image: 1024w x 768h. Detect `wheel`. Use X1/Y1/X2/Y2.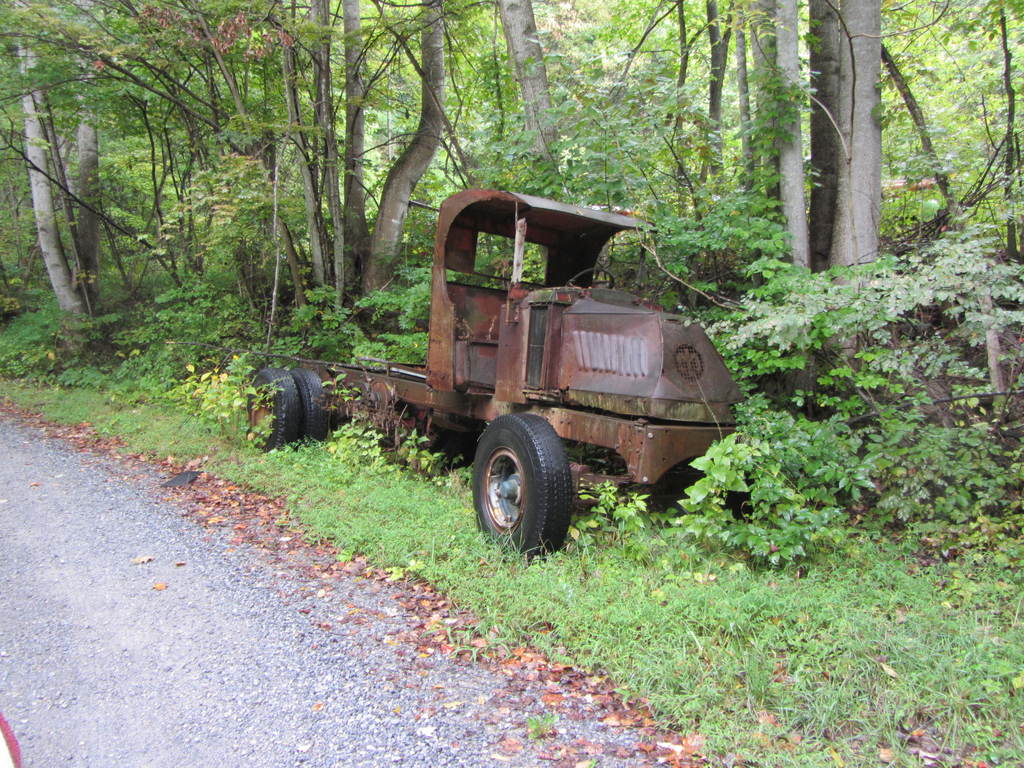
463/416/579/553.
